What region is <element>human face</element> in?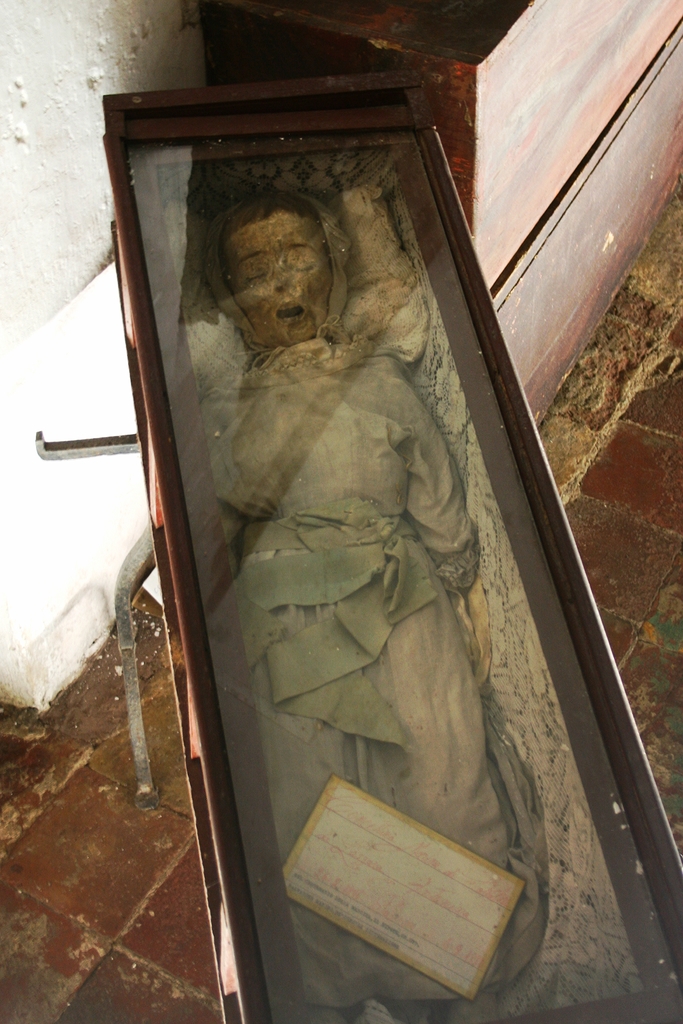
231/207/324/349.
